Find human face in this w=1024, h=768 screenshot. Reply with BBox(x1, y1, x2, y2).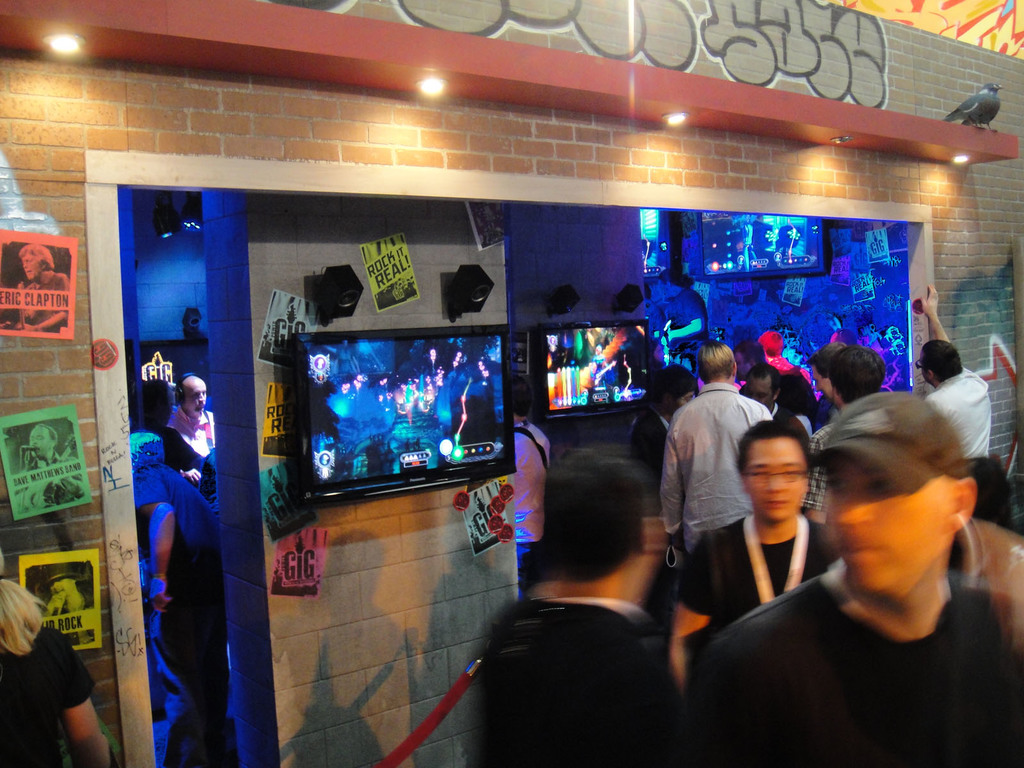
BBox(183, 381, 207, 413).
